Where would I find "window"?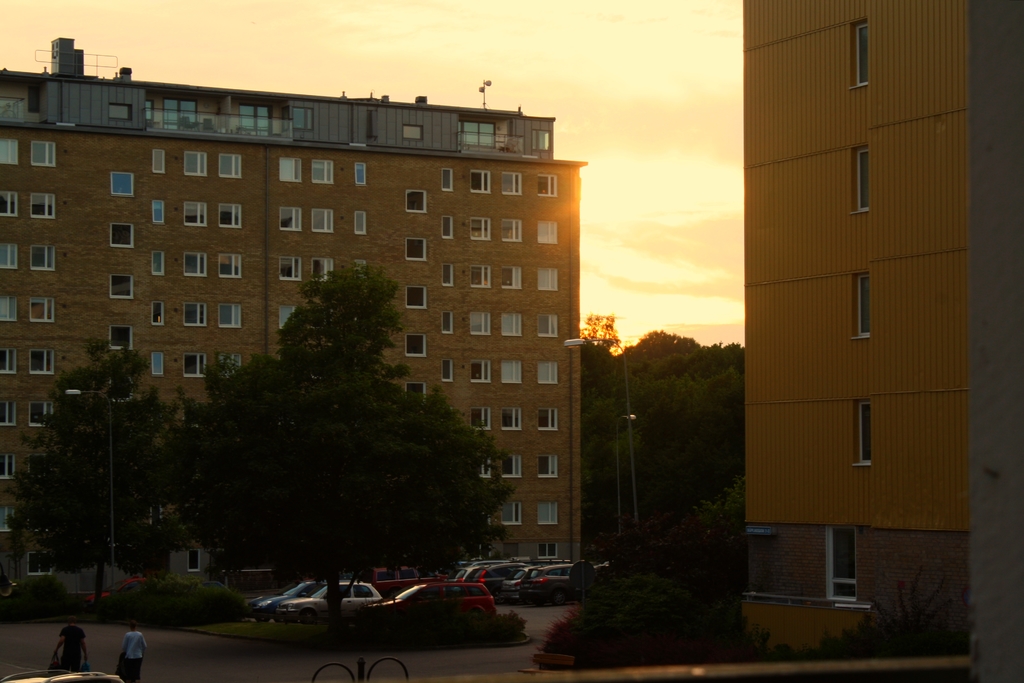
At detection(537, 542, 559, 557).
